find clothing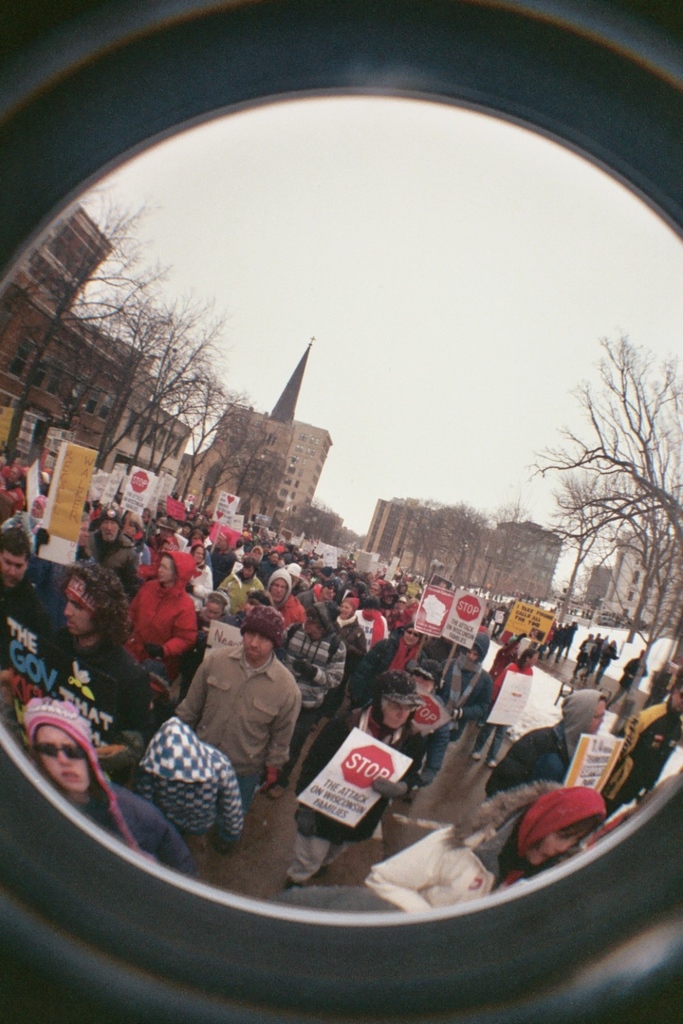
rect(643, 672, 669, 706)
